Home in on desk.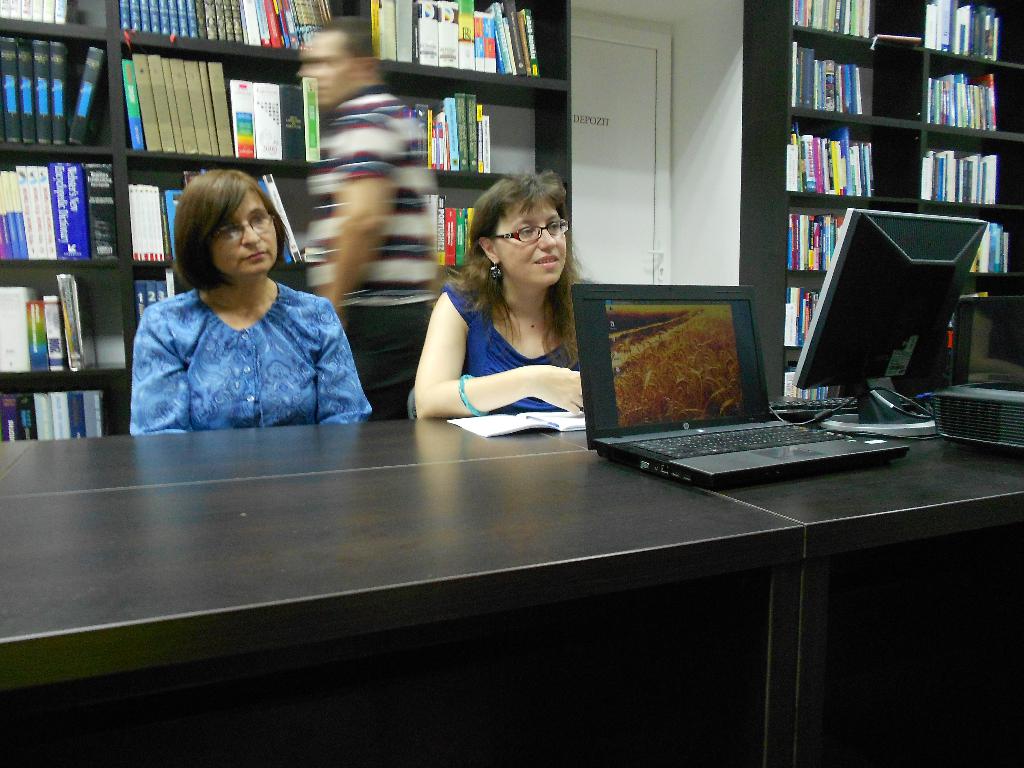
Homed in at box=[0, 414, 807, 767].
